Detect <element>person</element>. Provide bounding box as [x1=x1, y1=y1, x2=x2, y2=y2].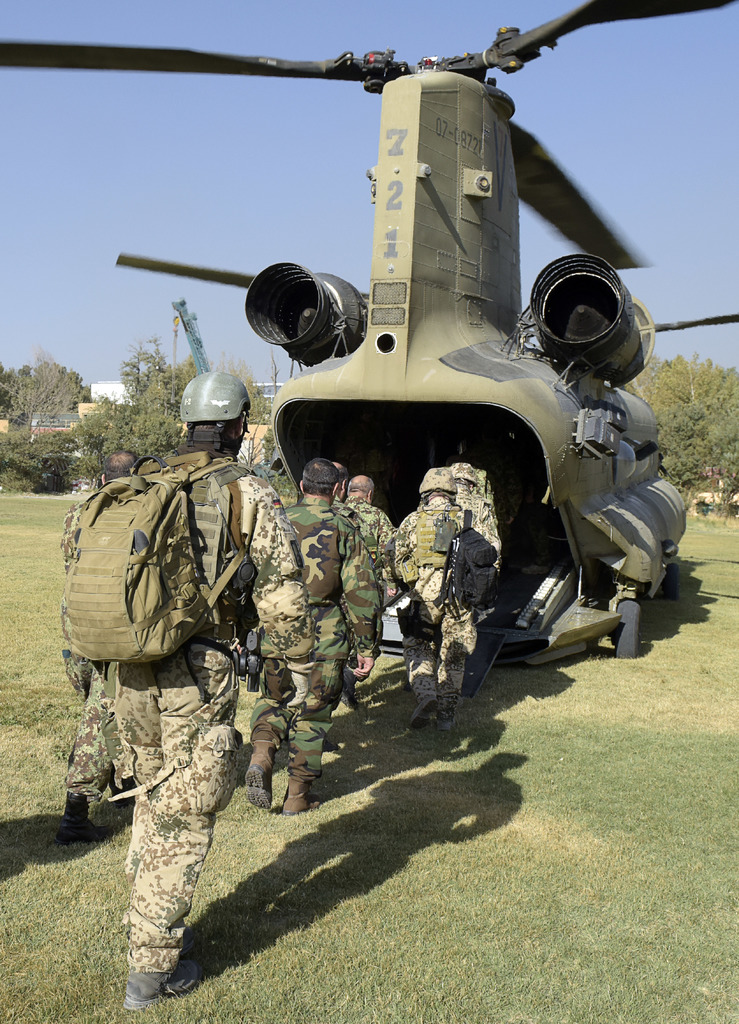
[x1=334, y1=462, x2=377, y2=707].
